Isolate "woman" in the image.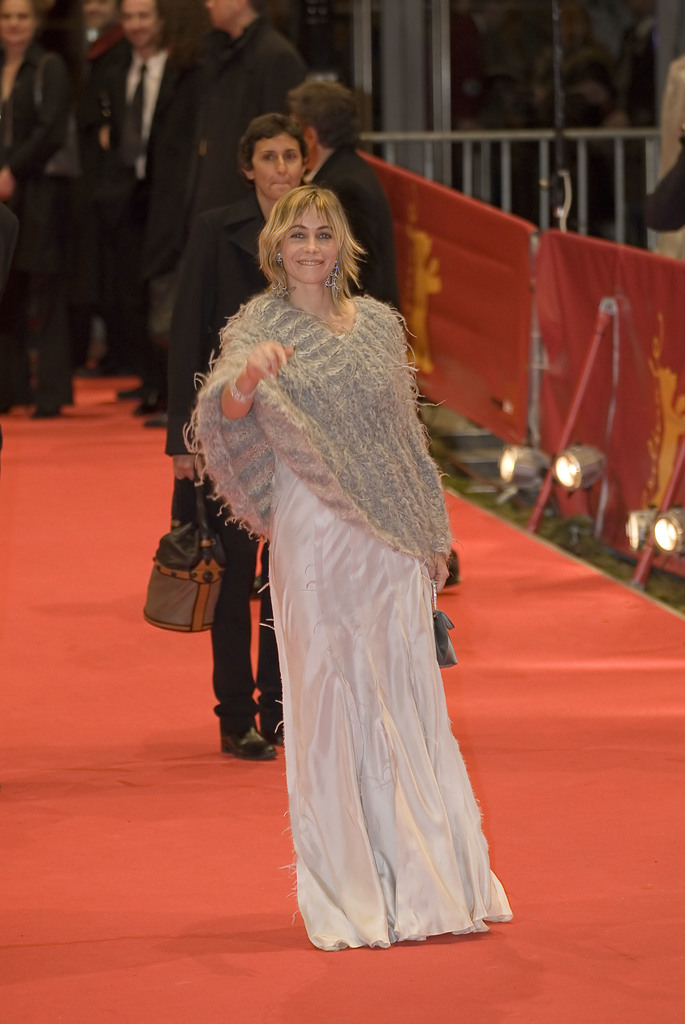
Isolated region: [x1=0, y1=0, x2=72, y2=415].
